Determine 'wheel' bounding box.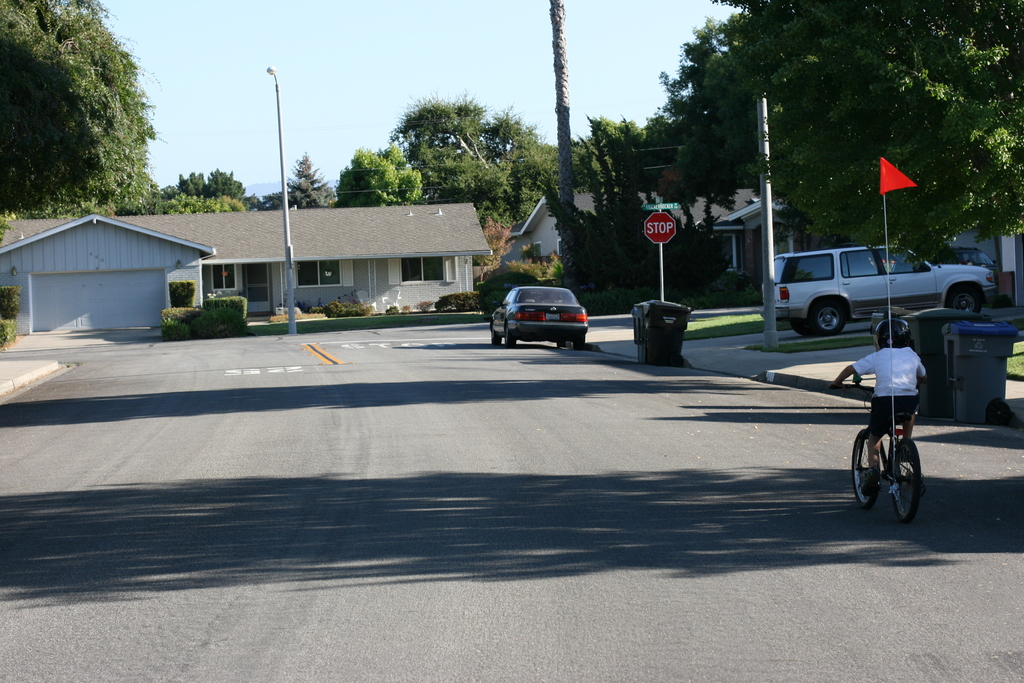
Determined: Rect(557, 338, 565, 349).
